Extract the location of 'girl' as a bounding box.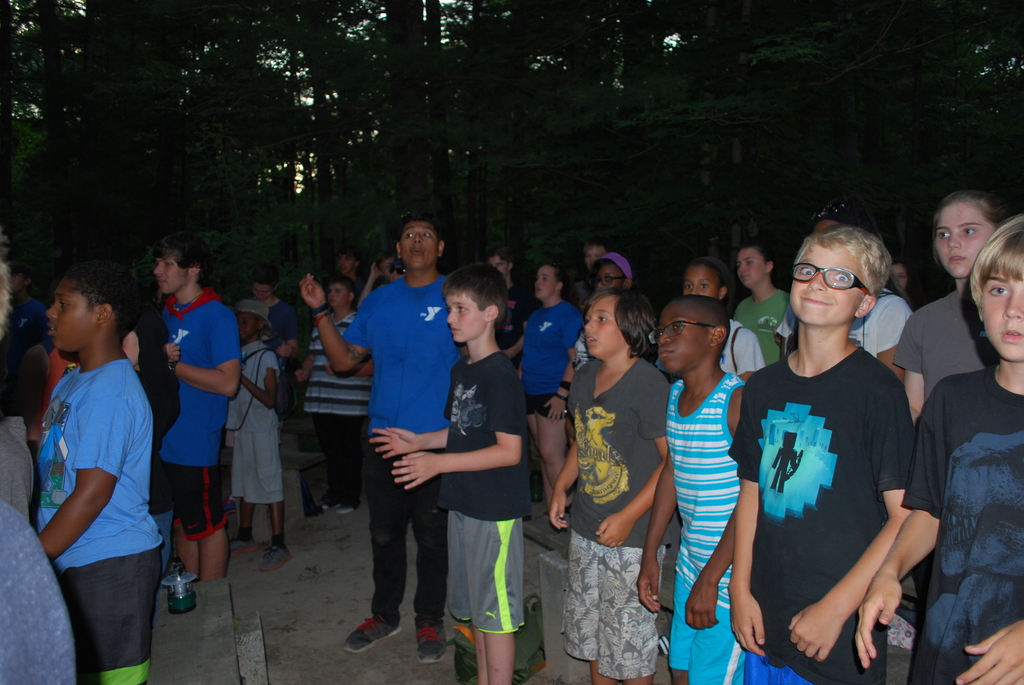
l=652, t=253, r=771, b=384.
